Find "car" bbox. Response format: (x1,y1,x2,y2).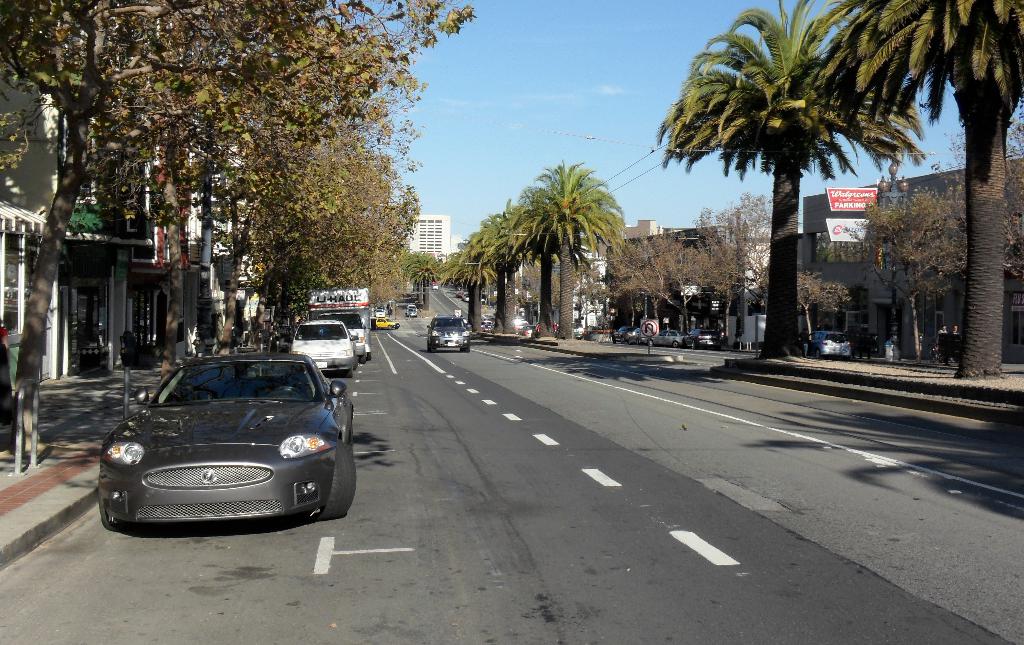
(804,332,849,353).
